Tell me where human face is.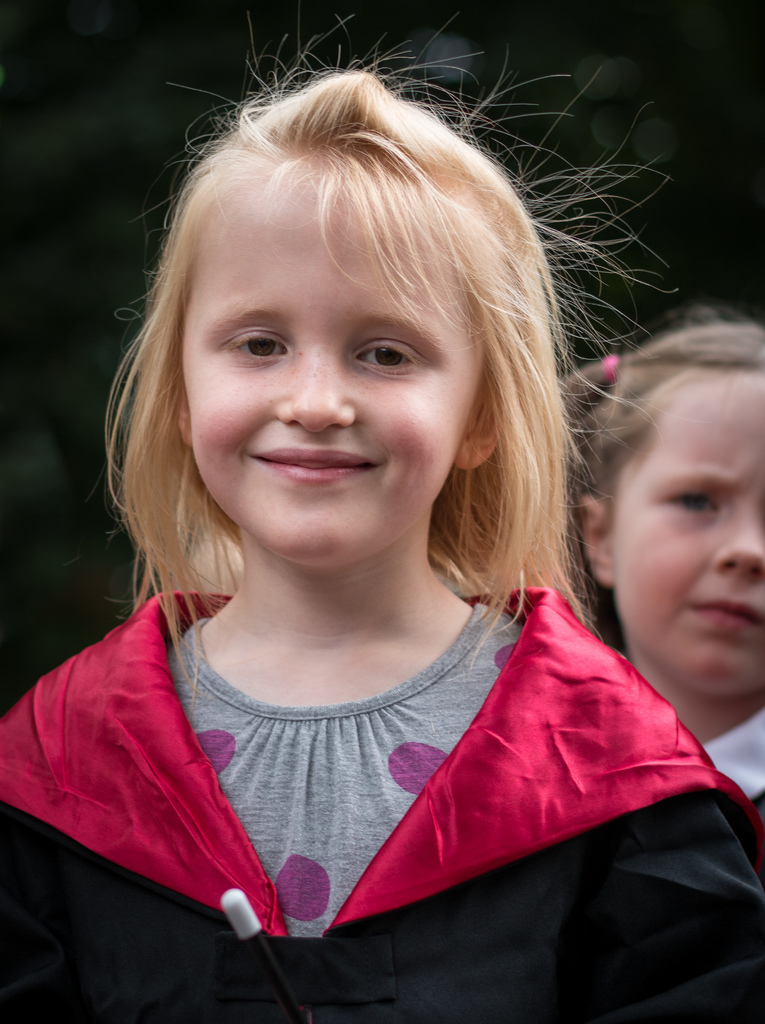
human face is at (left=182, top=162, right=481, bottom=563).
